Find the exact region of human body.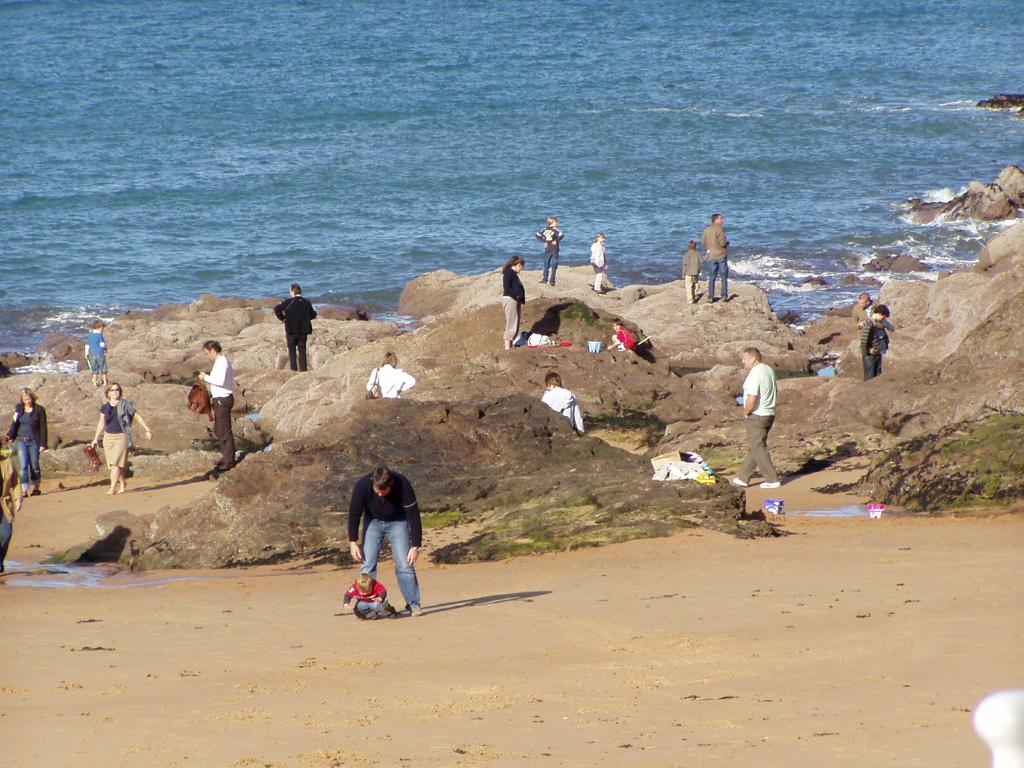
Exact region: BBox(698, 213, 726, 301).
